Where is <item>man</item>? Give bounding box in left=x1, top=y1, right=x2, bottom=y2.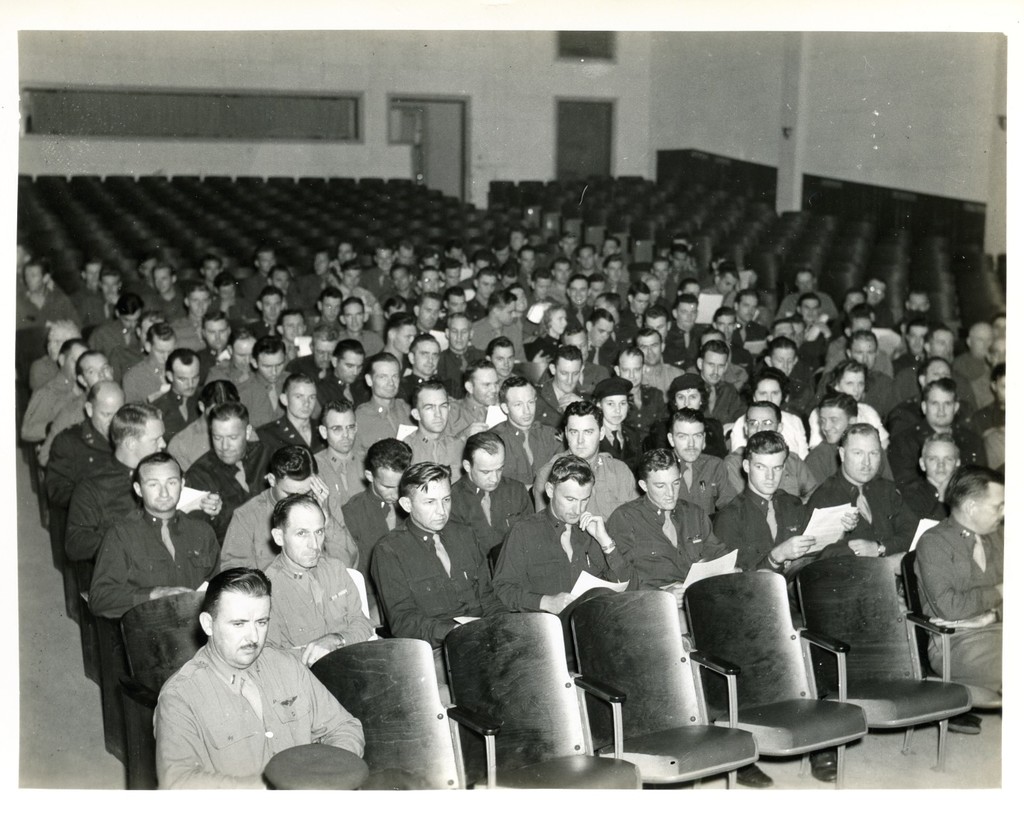
left=495, top=380, right=562, bottom=482.
